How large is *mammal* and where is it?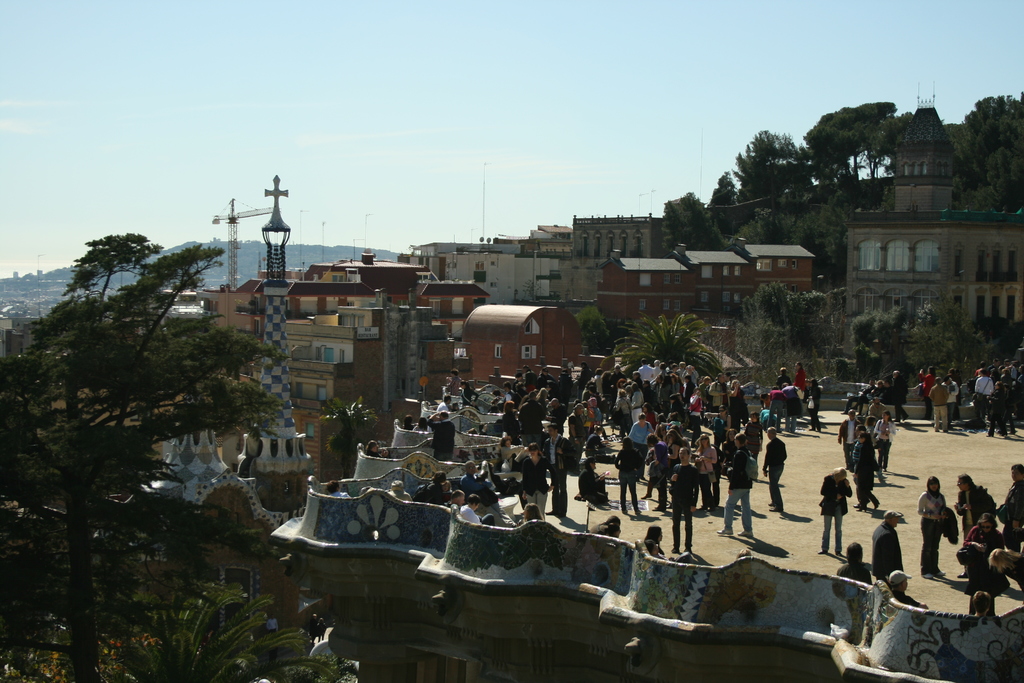
Bounding box: 831:543:872:585.
